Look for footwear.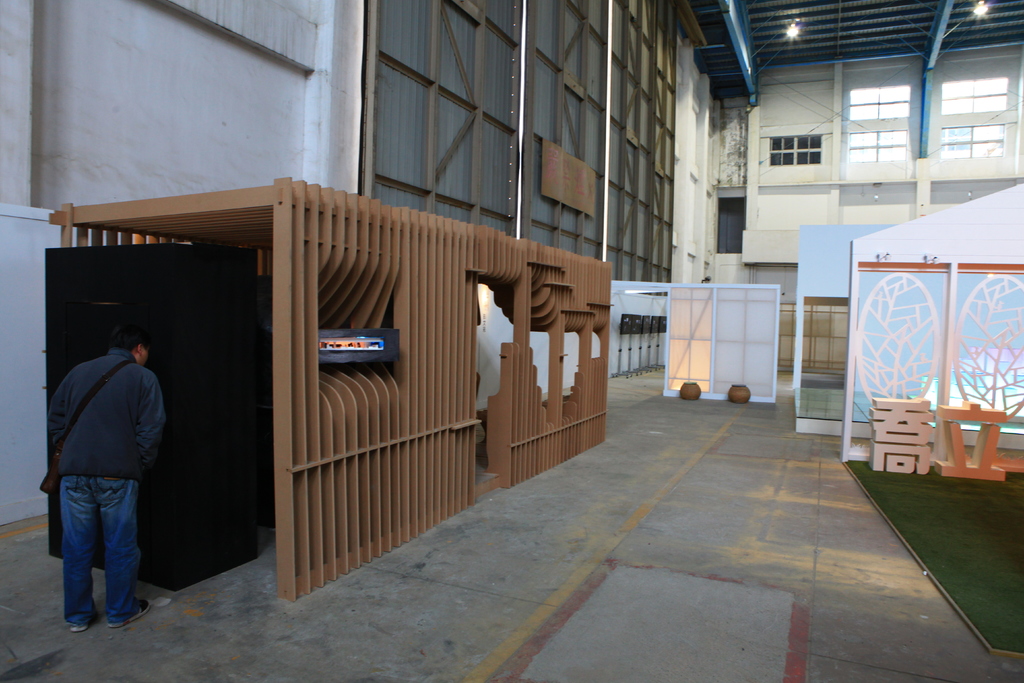
Found: [102, 607, 151, 628].
